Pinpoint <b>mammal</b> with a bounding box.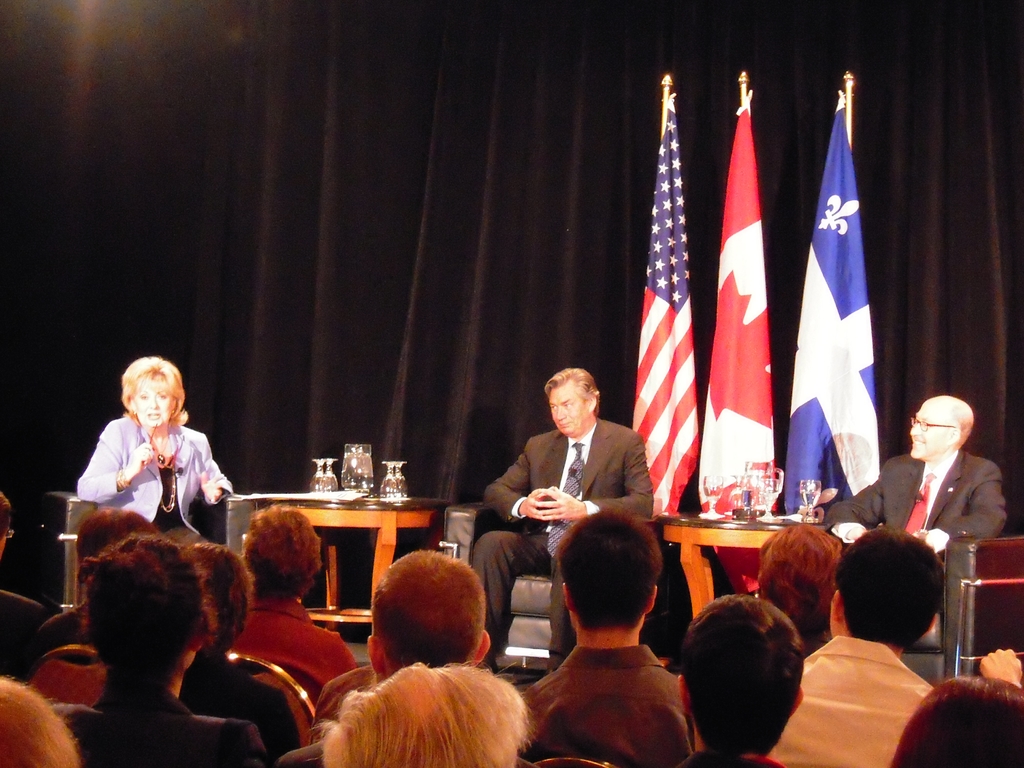
bbox=[237, 495, 360, 688].
